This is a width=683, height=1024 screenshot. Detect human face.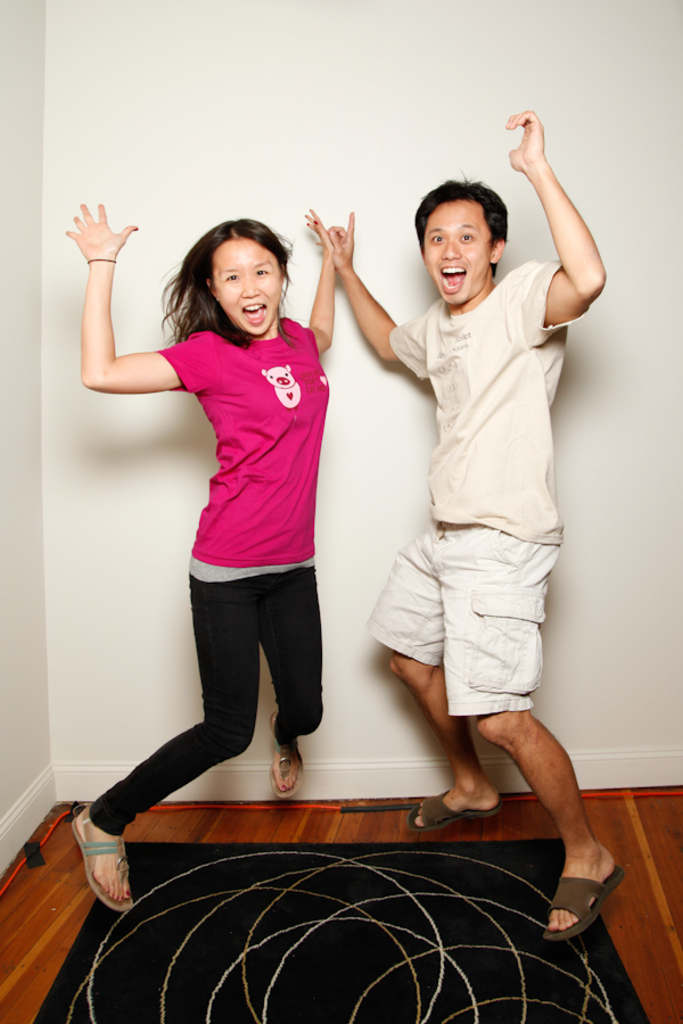
locate(426, 201, 492, 305).
